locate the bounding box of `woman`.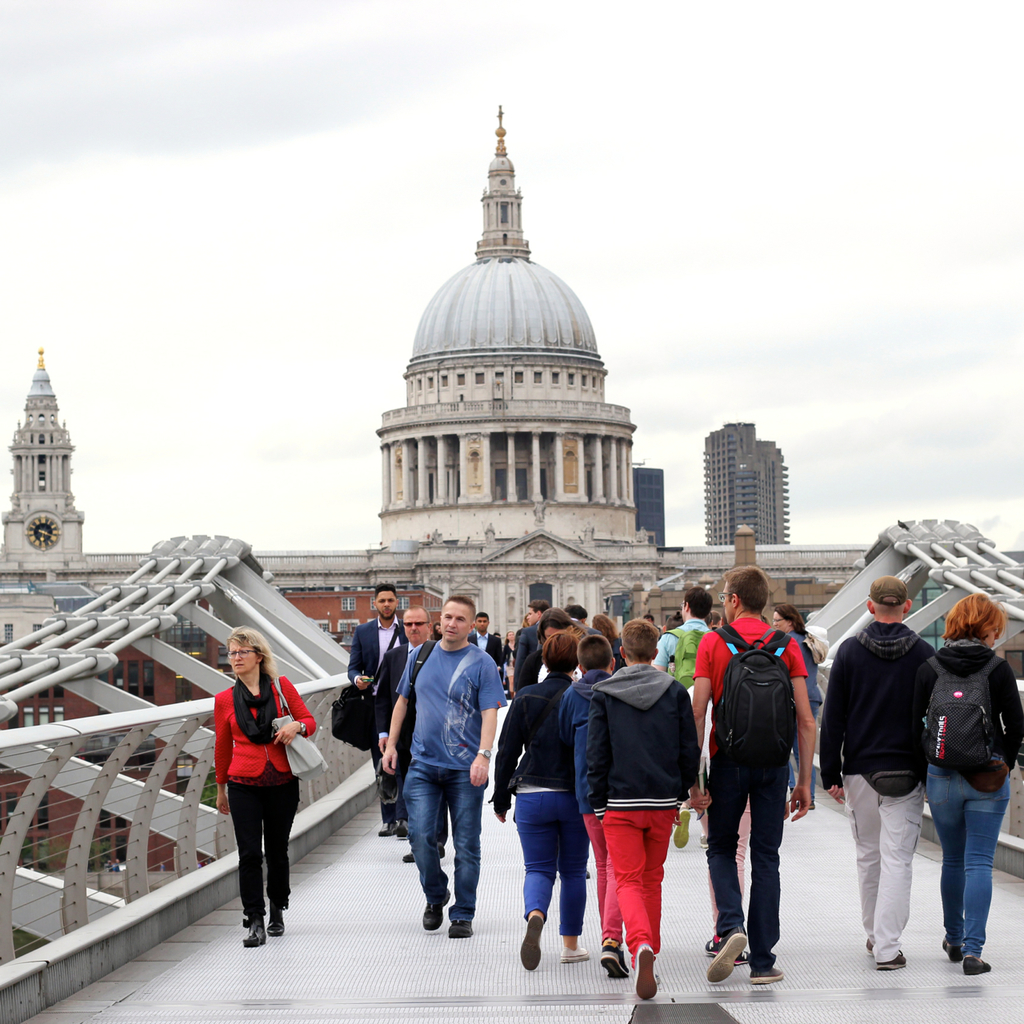
Bounding box: 772:601:826:810.
